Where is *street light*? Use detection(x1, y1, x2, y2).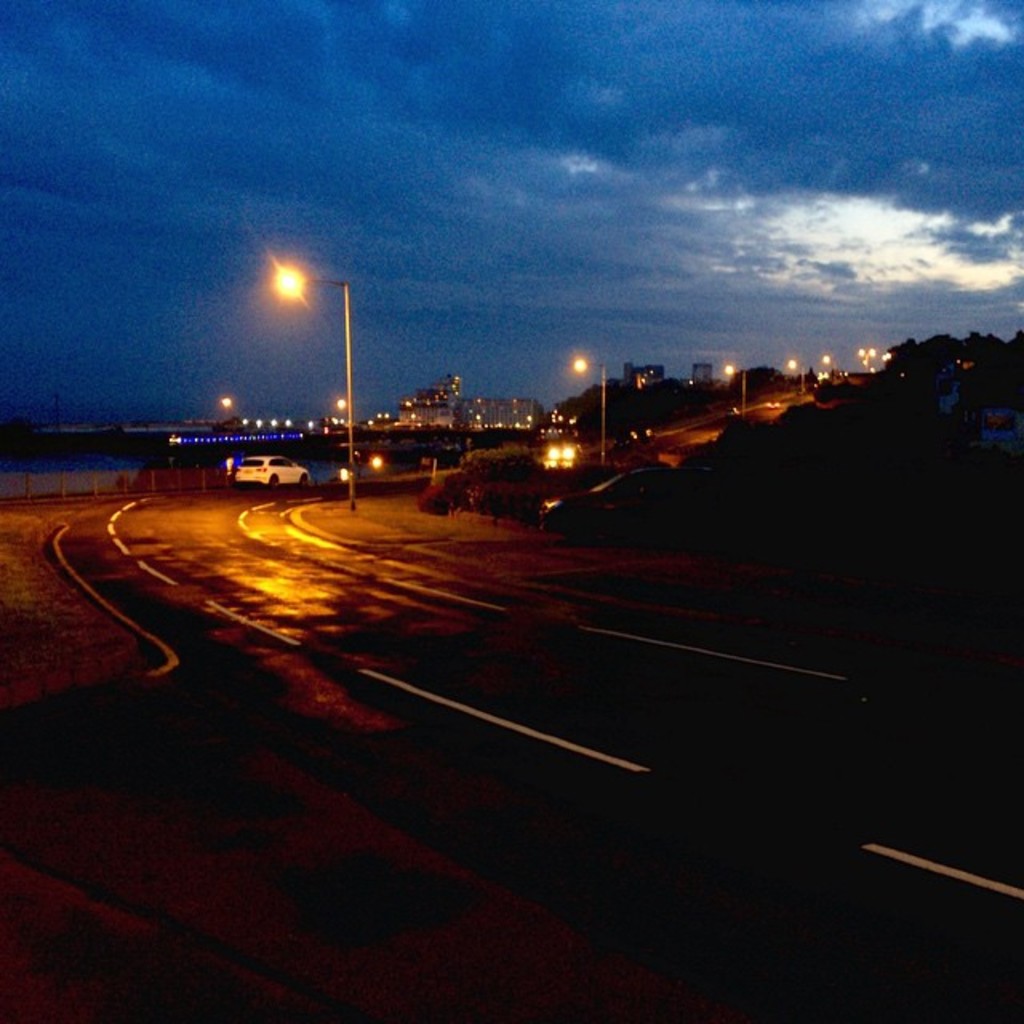
detection(277, 262, 350, 506).
